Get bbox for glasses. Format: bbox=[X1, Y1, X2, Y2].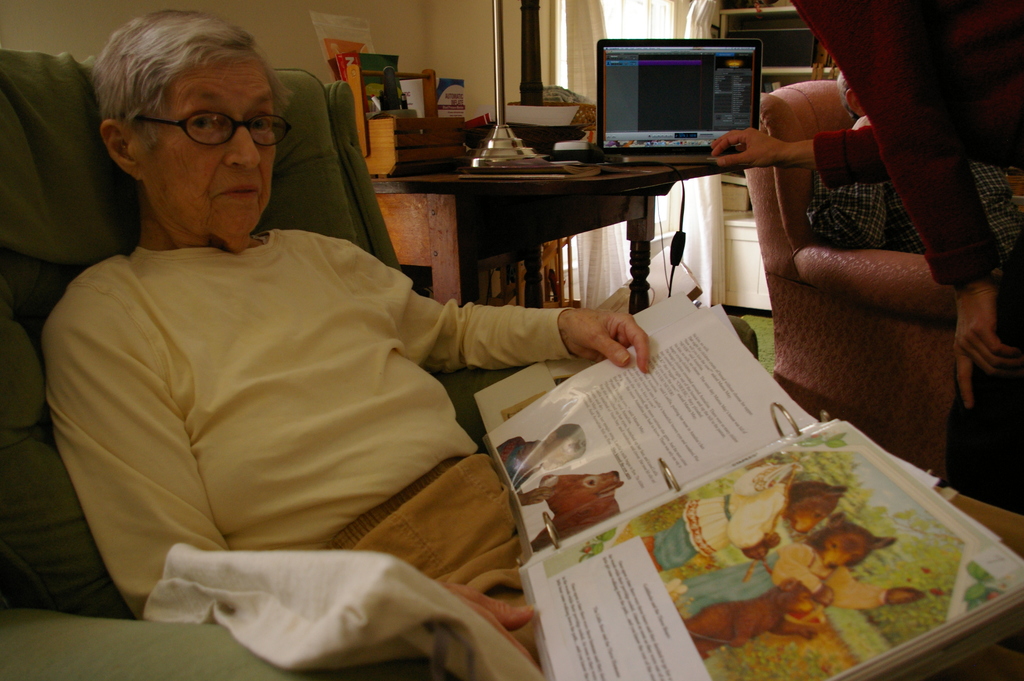
bbox=[113, 103, 294, 151].
